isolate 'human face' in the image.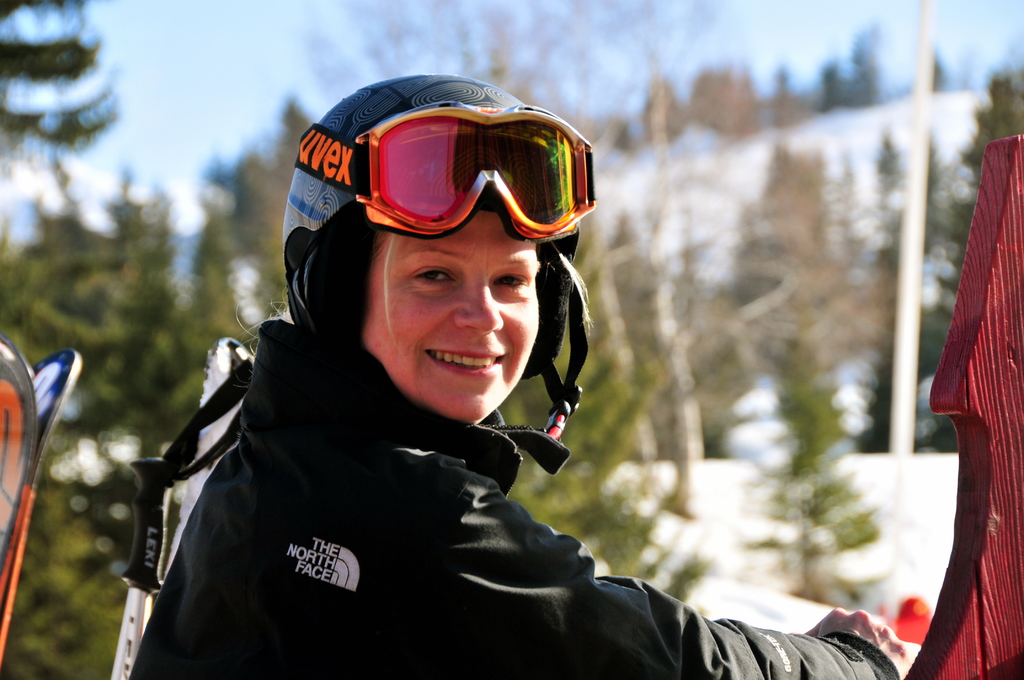
Isolated region: {"left": 362, "top": 213, "right": 540, "bottom": 429}.
